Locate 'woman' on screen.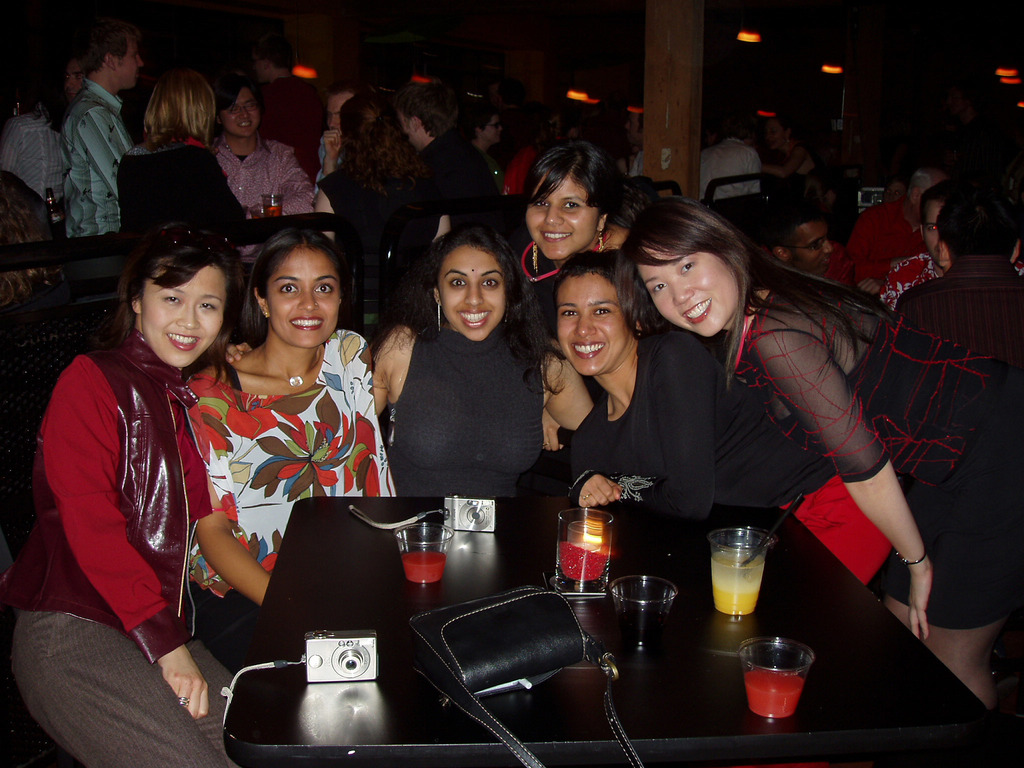
On screen at (left=94, top=70, right=295, bottom=342).
